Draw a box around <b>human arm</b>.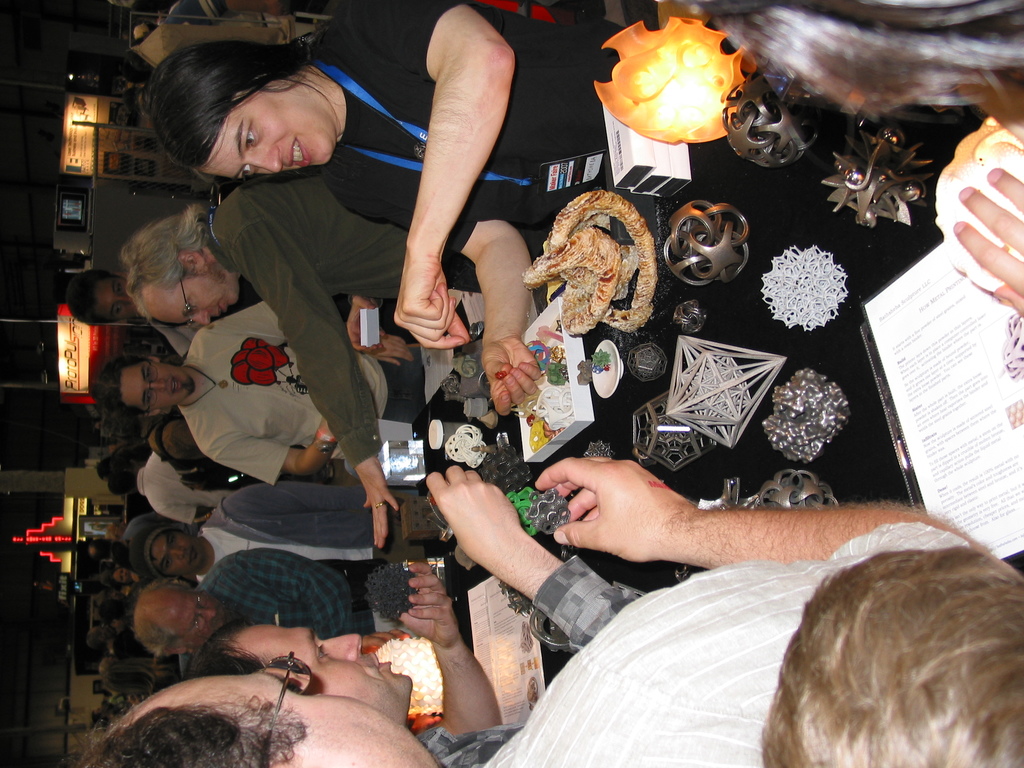
select_region(342, 291, 404, 360).
